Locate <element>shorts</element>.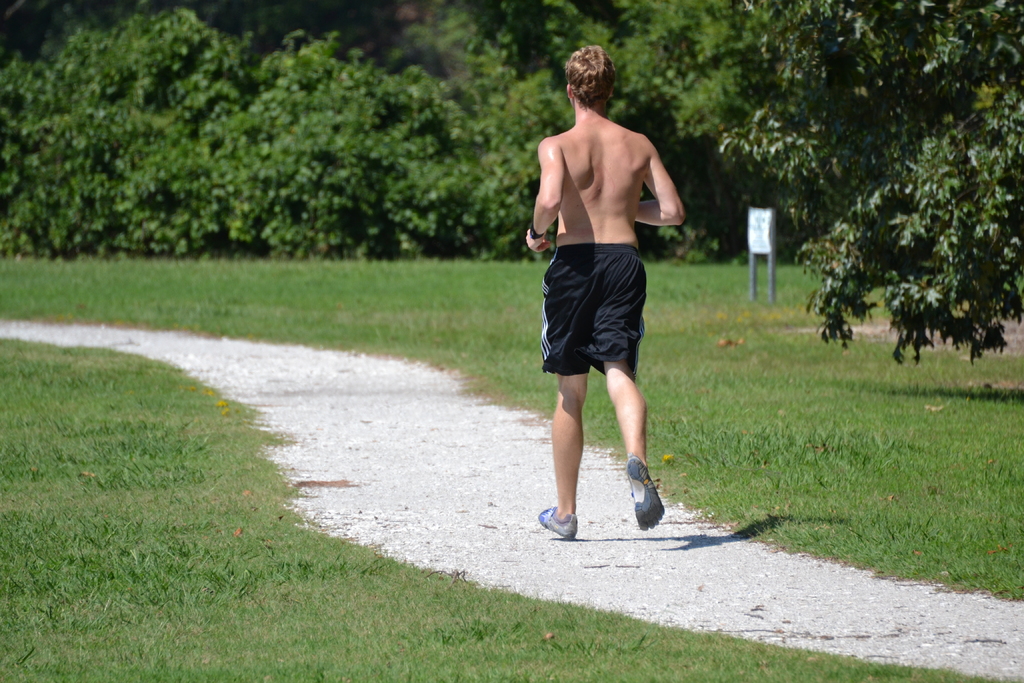
Bounding box: <region>542, 235, 668, 381</region>.
